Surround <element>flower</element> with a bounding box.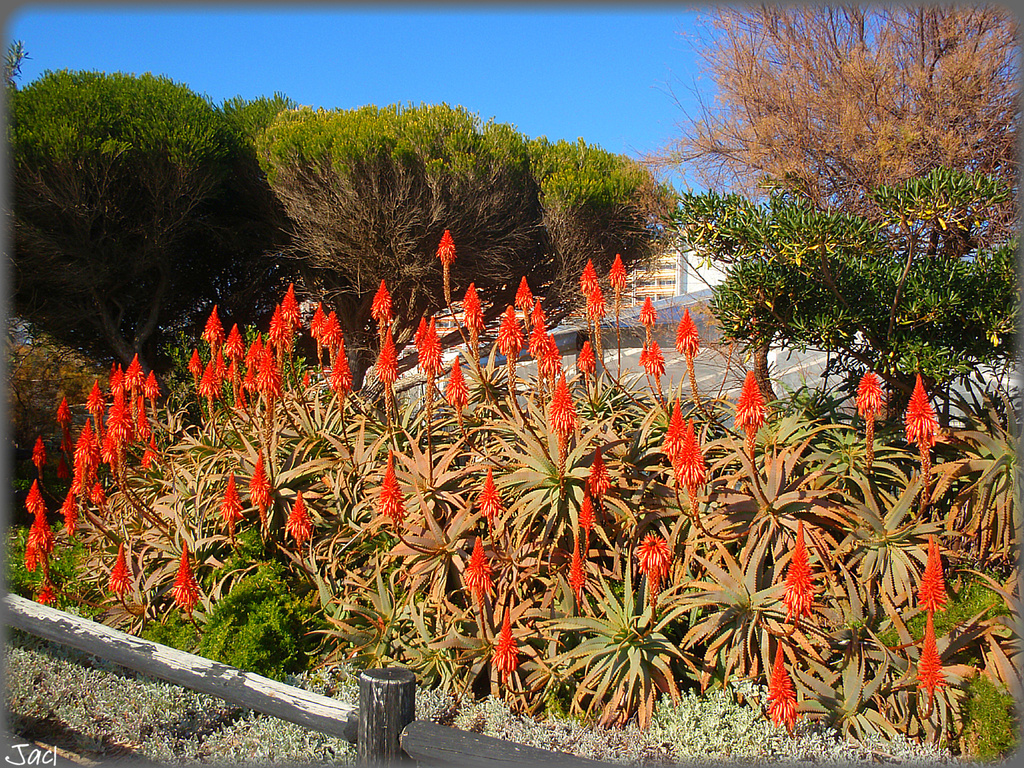
left=174, top=542, right=201, bottom=611.
